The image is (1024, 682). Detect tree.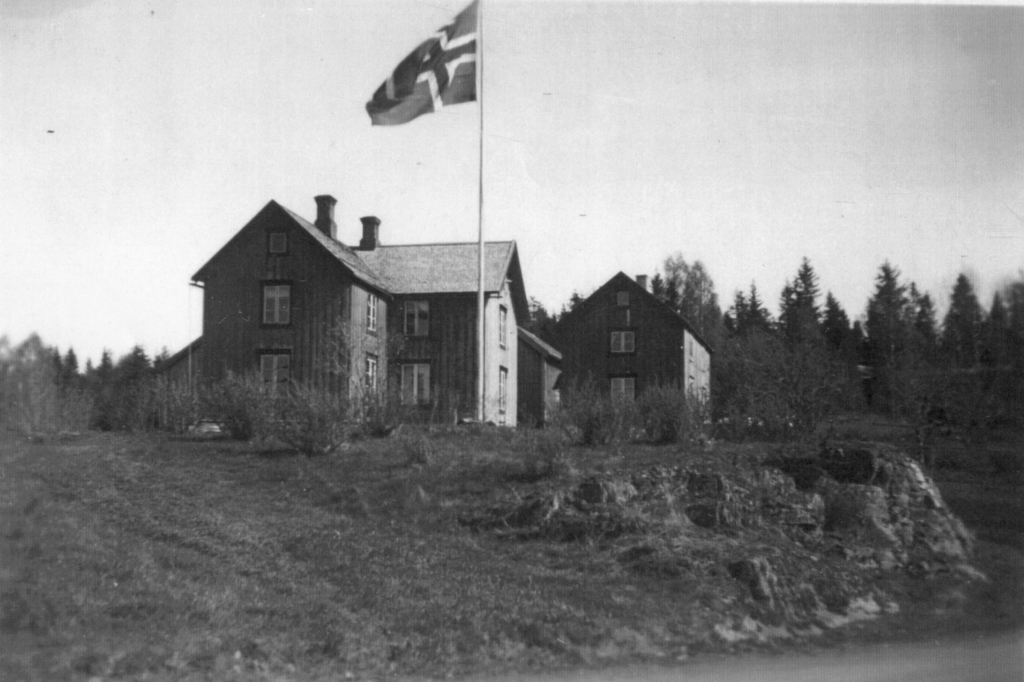
Detection: crop(734, 276, 766, 336).
